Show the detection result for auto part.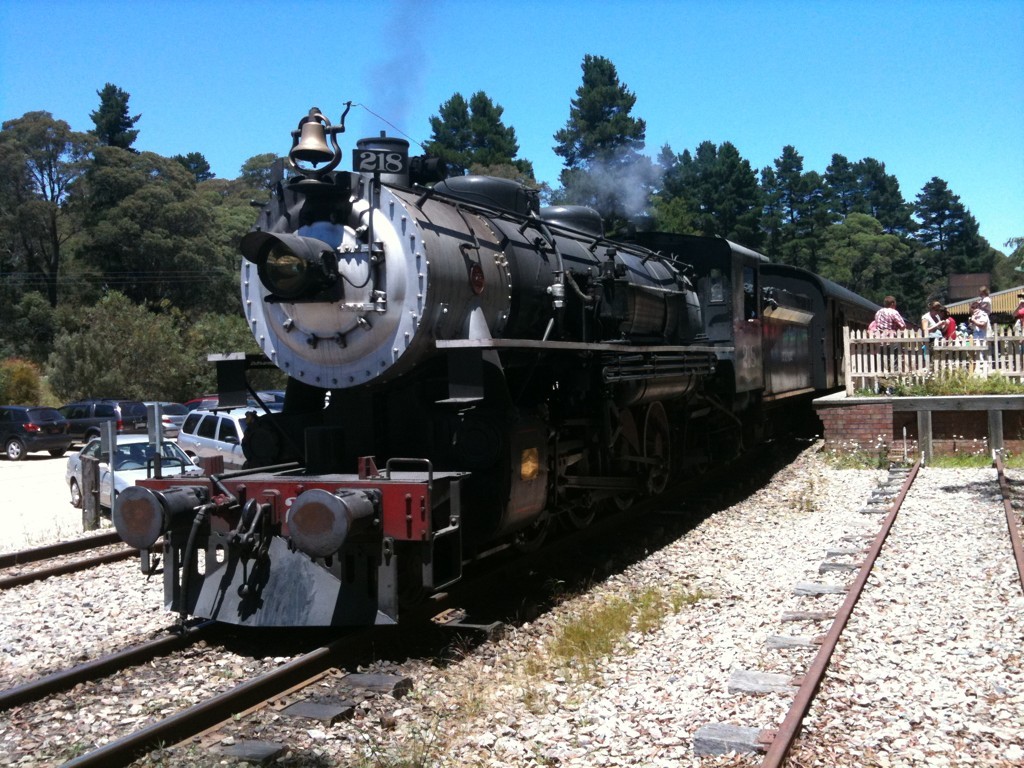
[x1=284, y1=489, x2=351, y2=557].
